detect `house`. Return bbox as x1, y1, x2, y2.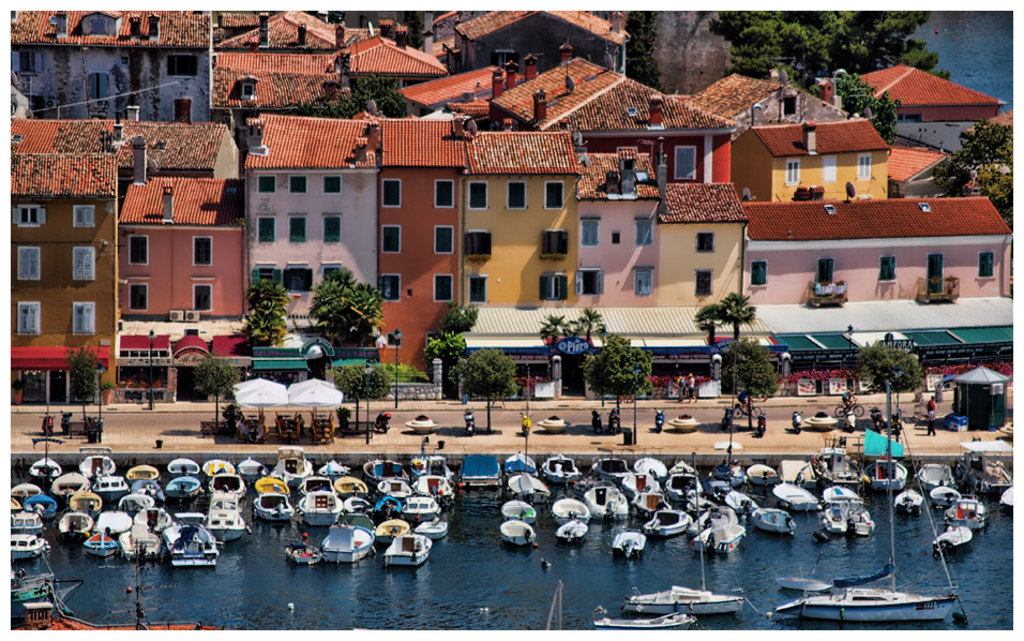
0, 162, 121, 393.
